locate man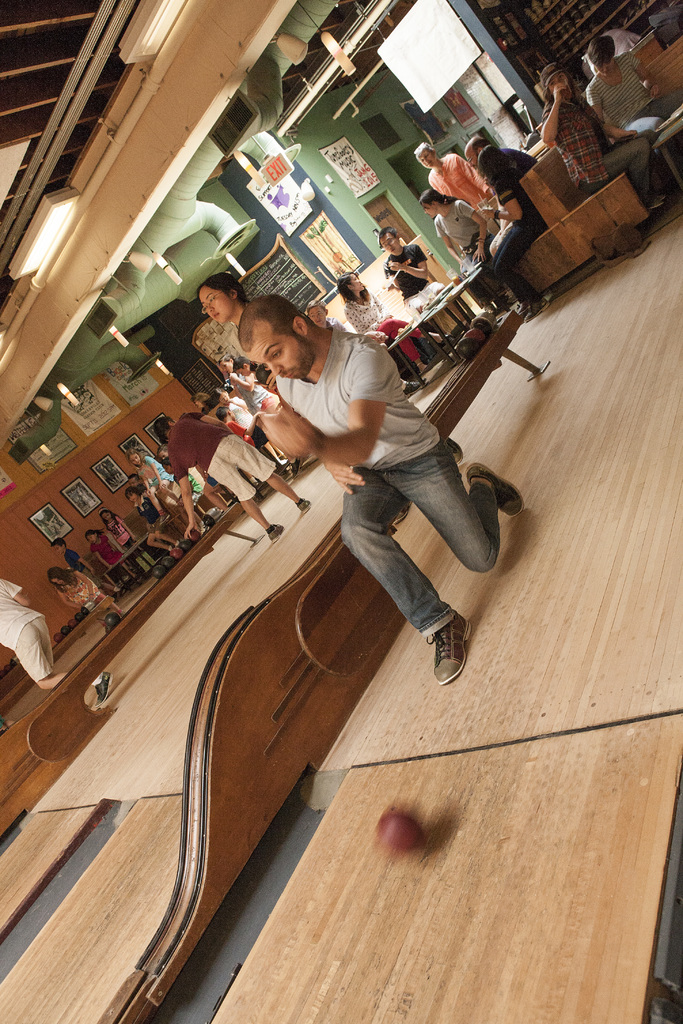
l=474, t=132, r=539, b=254
